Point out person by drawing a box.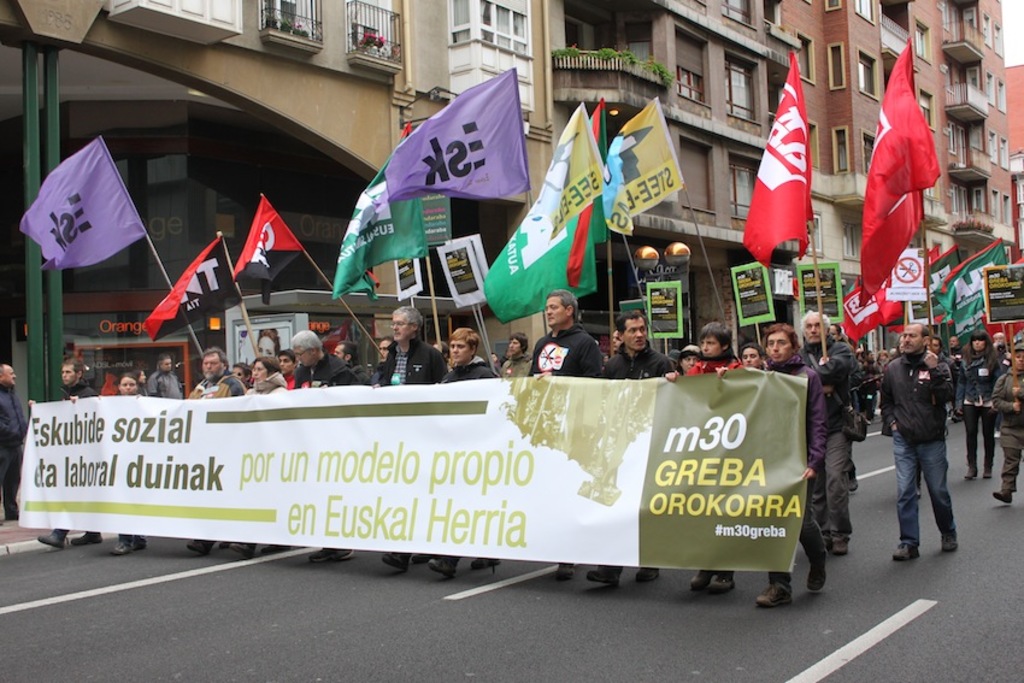
box(378, 305, 443, 578).
